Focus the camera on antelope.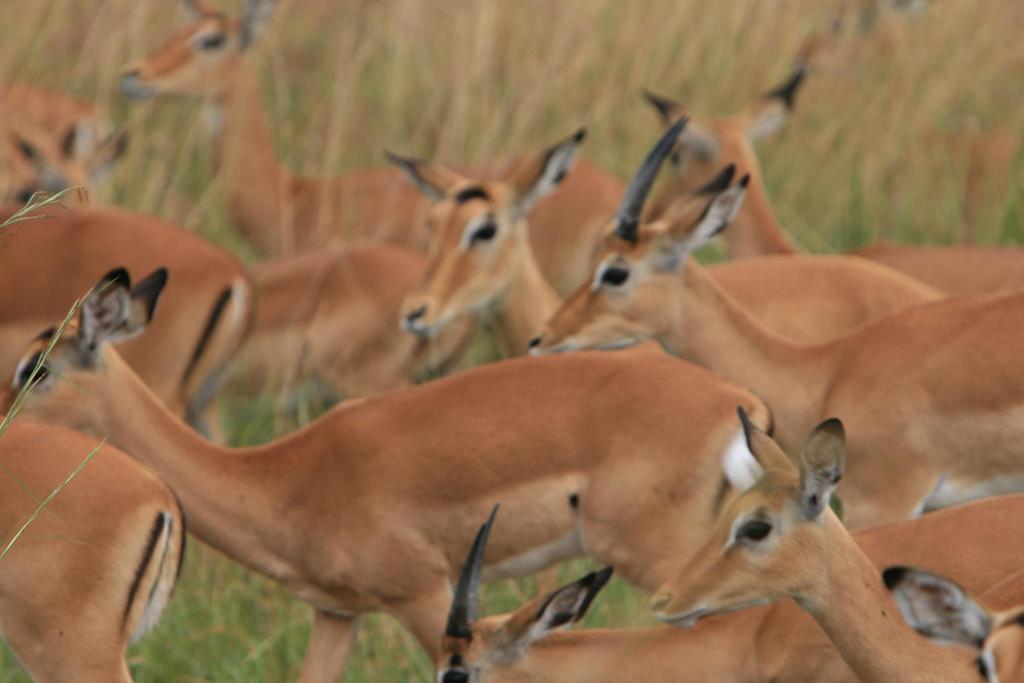
Focus region: <region>883, 564, 1023, 682</region>.
